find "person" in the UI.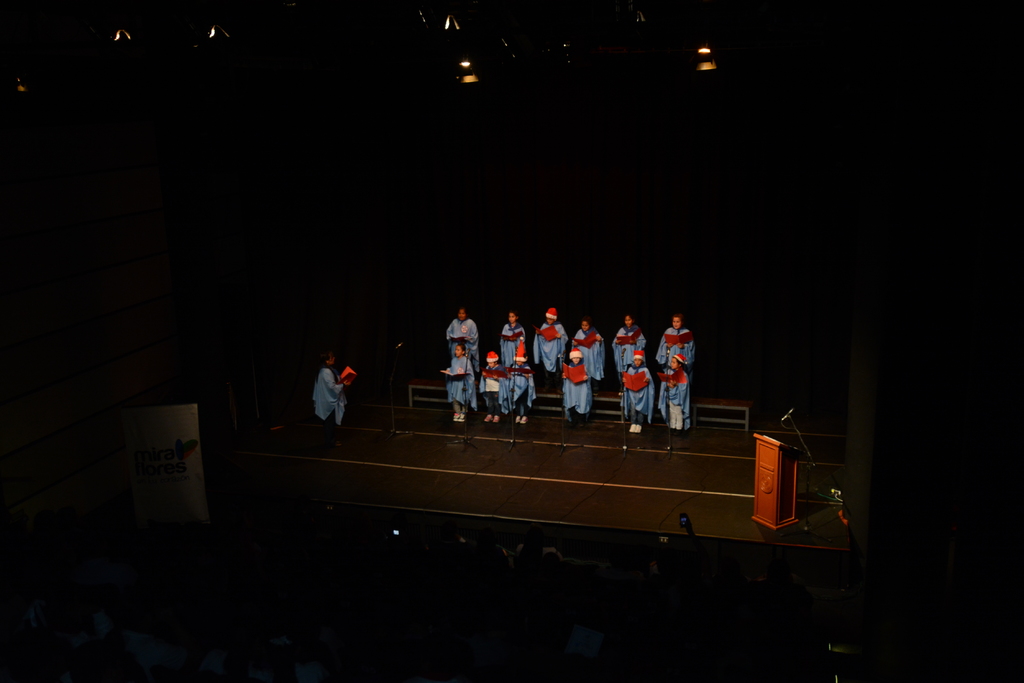
UI element at 621, 351, 656, 429.
